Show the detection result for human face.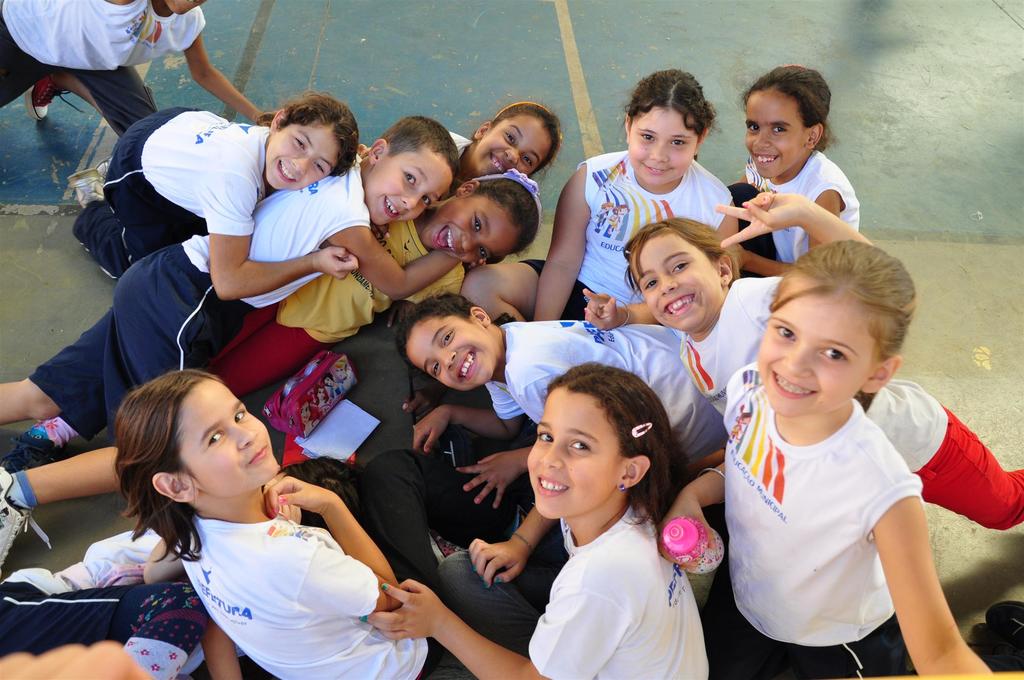
(365,147,456,229).
